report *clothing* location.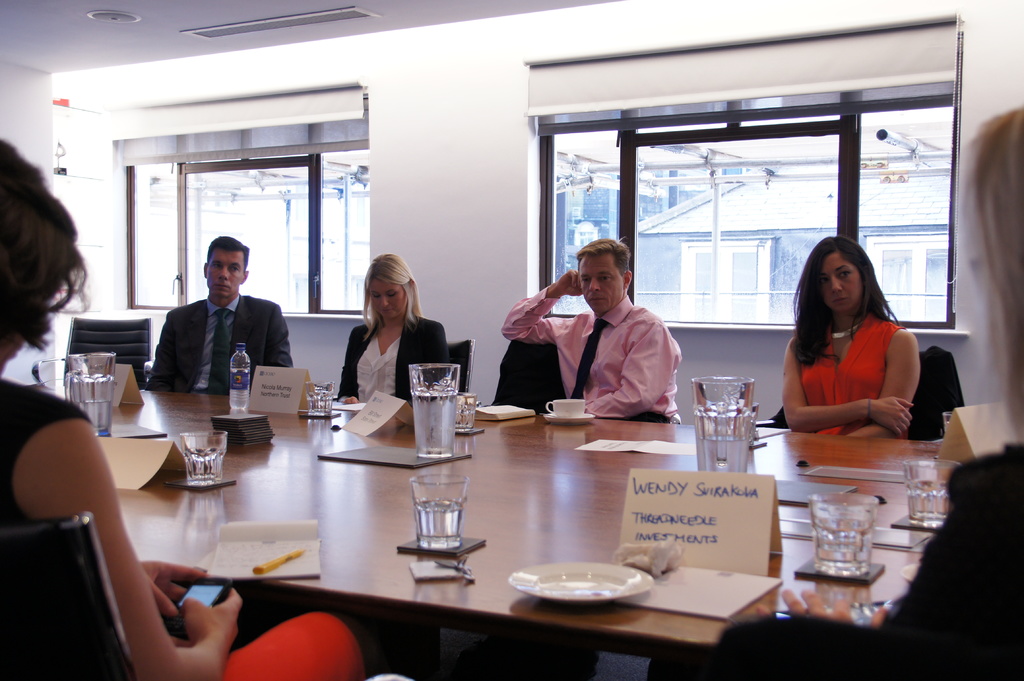
Report: [left=784, top=287, right=926, bottom=444].
